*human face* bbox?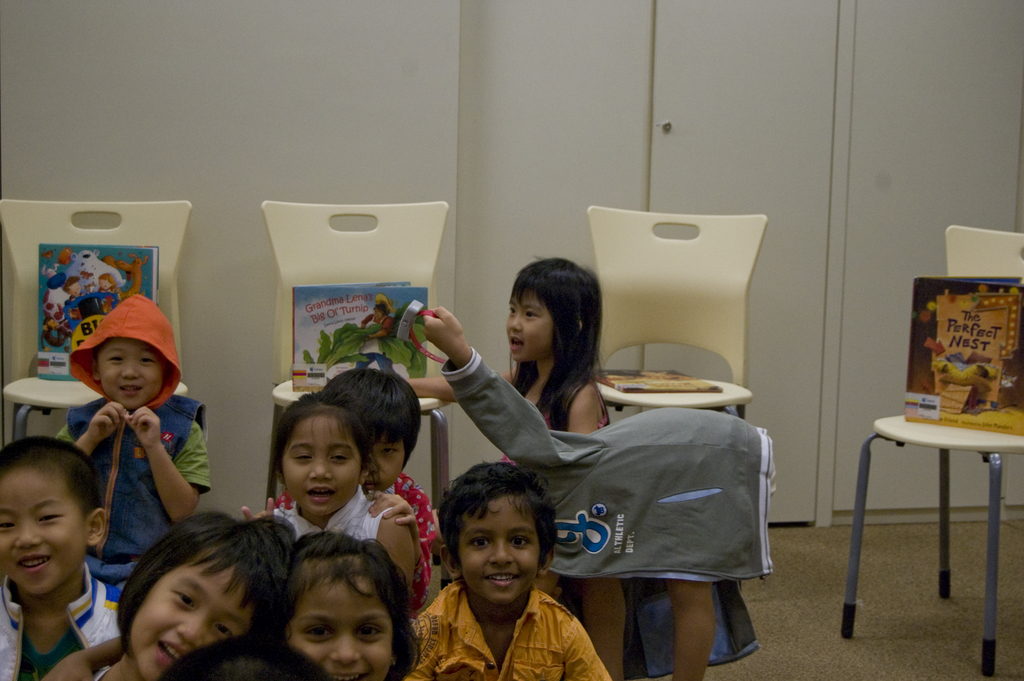
box=[455, 496, 541, 606]
